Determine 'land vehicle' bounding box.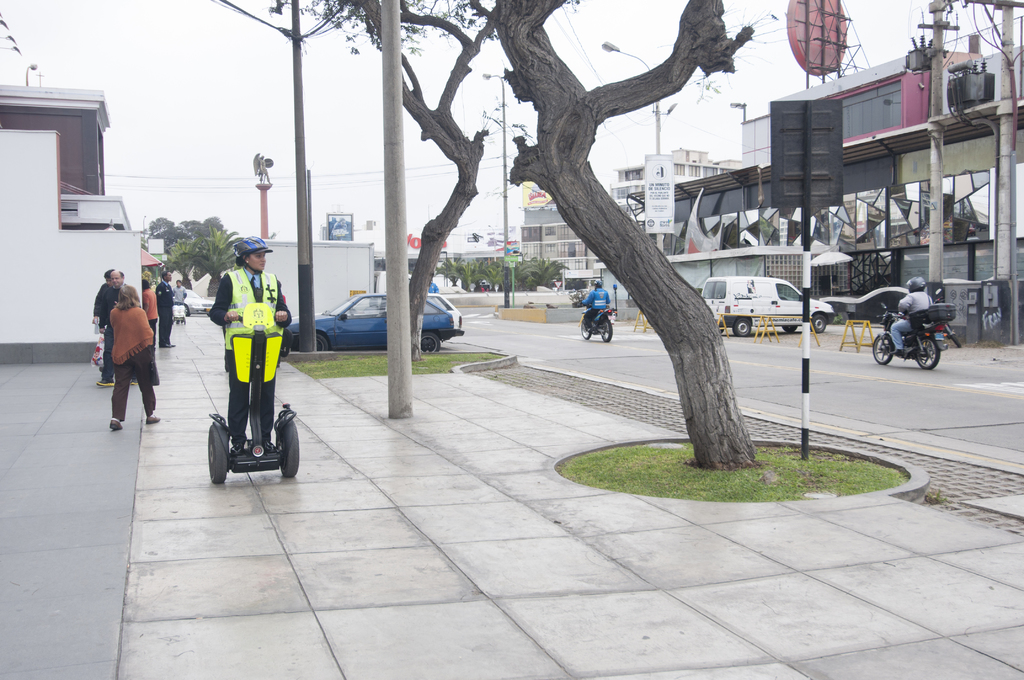
Determined: bbox=[700, 277, 835, 337].
